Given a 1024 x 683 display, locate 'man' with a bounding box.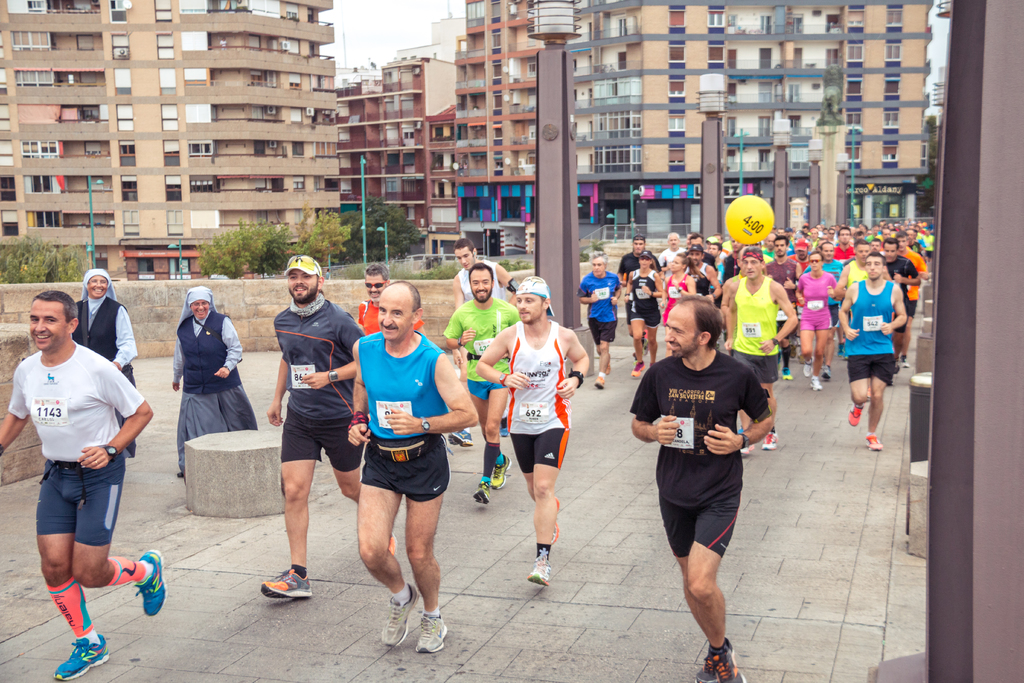
Located: (632,299,787,682).
